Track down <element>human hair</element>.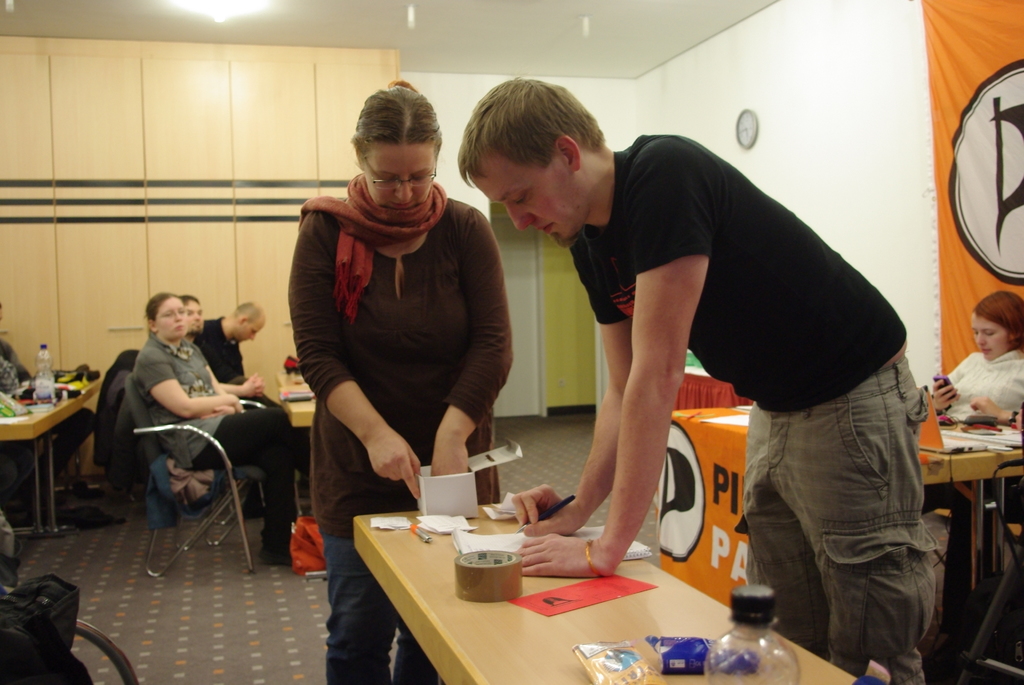
Tracked to pyautogui.locateOnScreen(143, 285, 182, 324).
